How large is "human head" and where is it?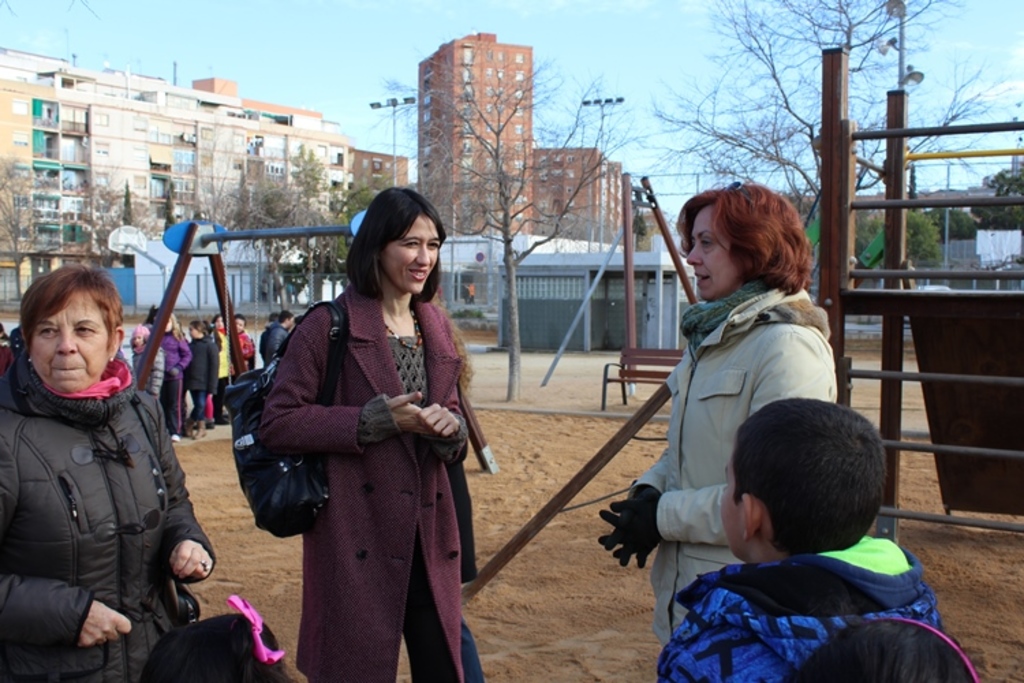
Bounding box: <box>281,309,295,329</box>.
